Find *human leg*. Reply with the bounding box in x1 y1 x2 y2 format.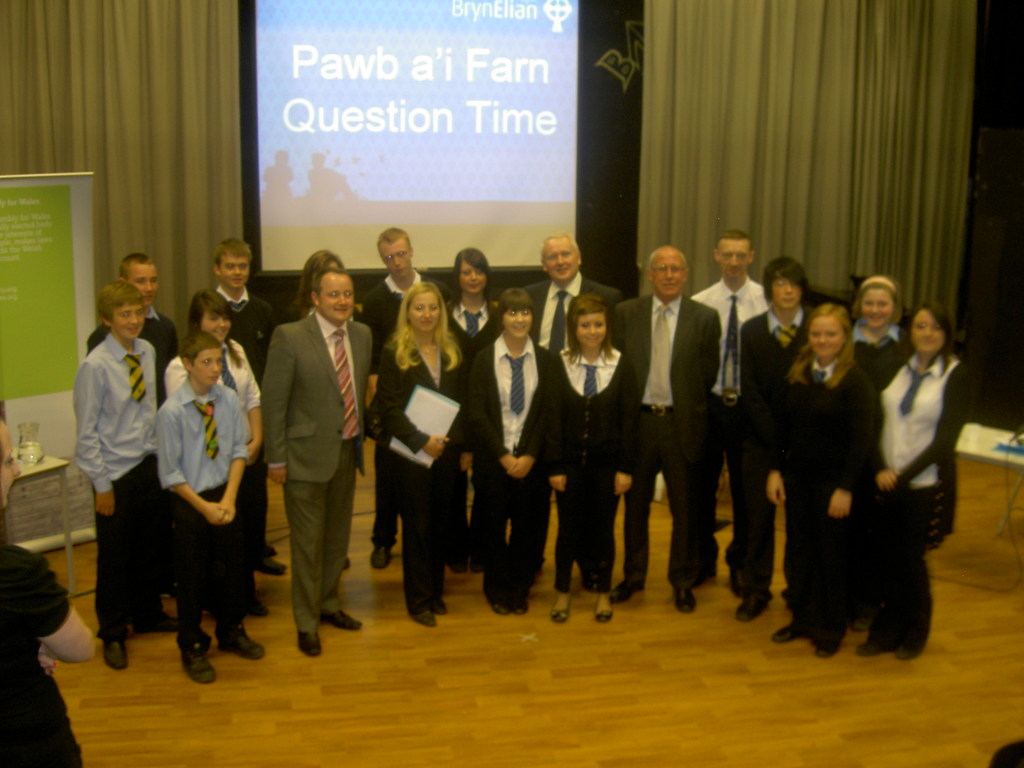
371 435 399 569.
